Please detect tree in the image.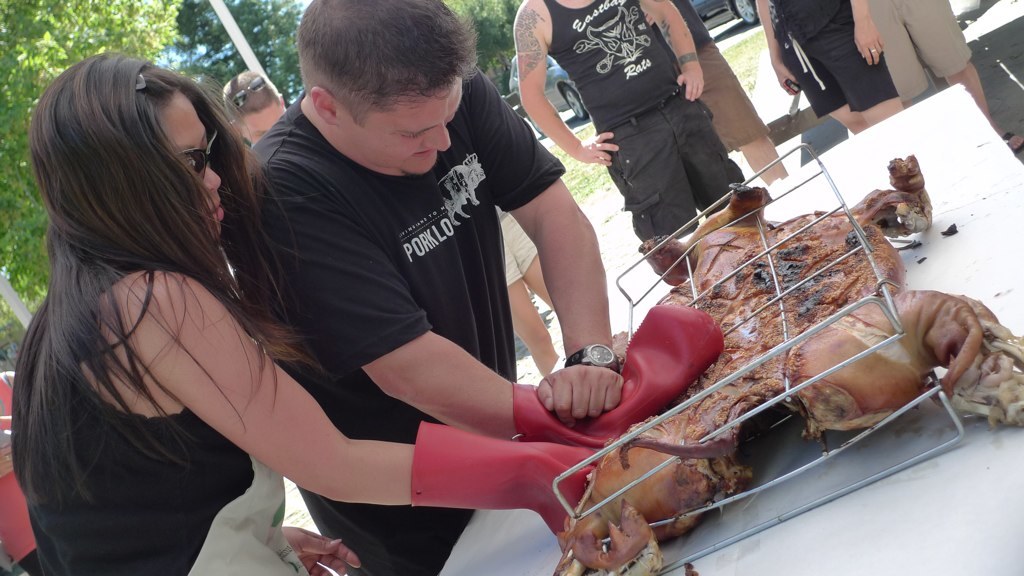
<box>0,0,182,365</box>.
